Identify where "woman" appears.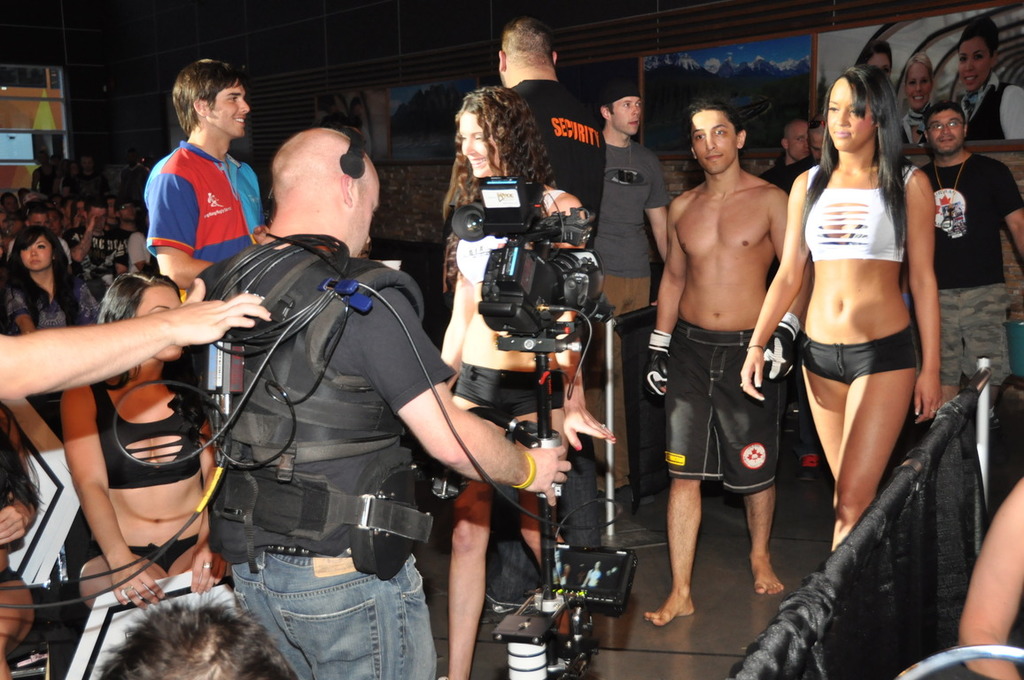
Appears at BBox(776, 67, 956, 563).
